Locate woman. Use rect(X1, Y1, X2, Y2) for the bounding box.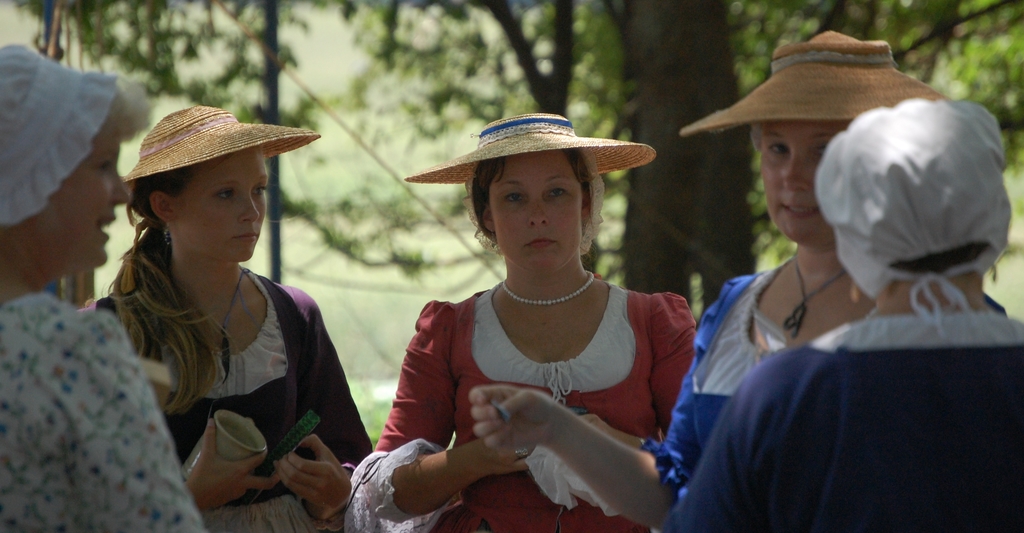
rect(467, 29, 946, 532).
